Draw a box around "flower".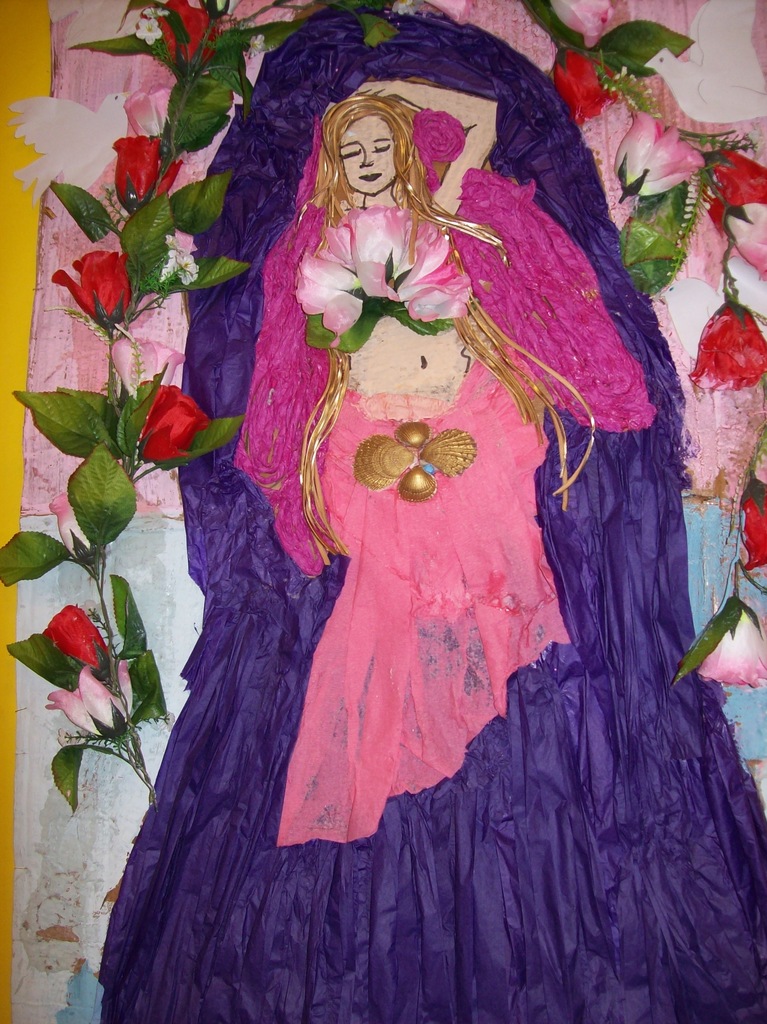
l=669, t=289, r=766, b=513.
